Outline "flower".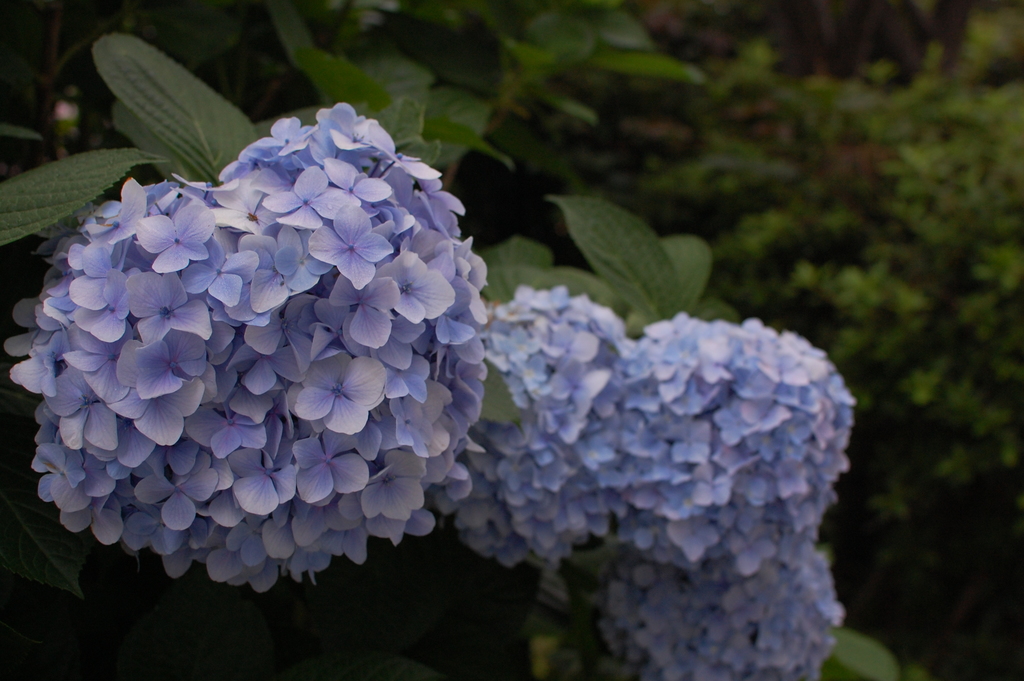
Outline: [22,95,507,630].
